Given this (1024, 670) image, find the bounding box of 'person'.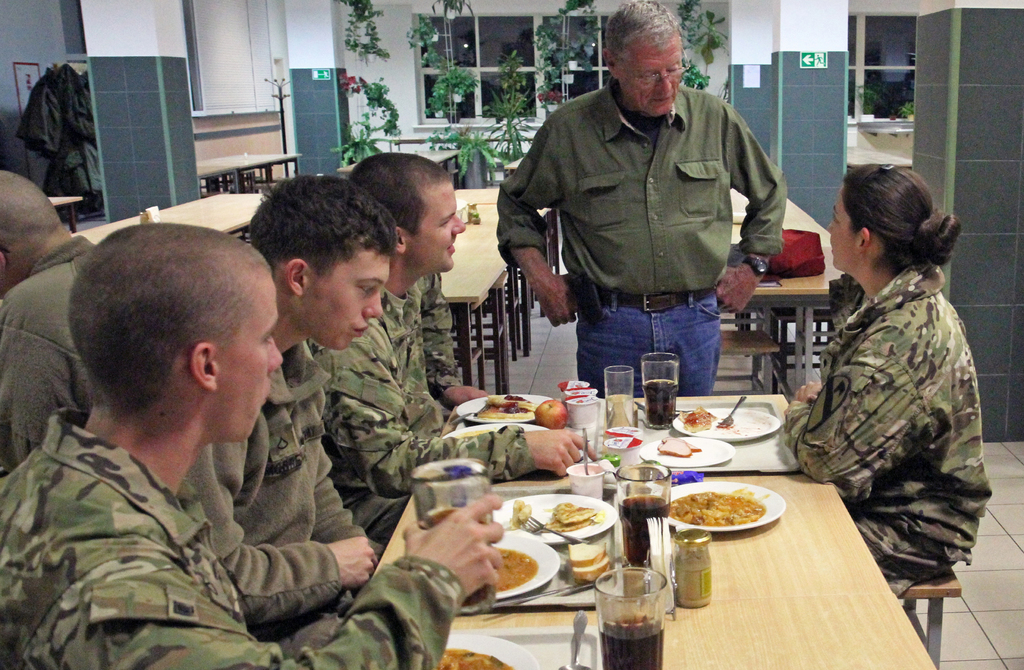
Rect(305, 151, 602, 539).
